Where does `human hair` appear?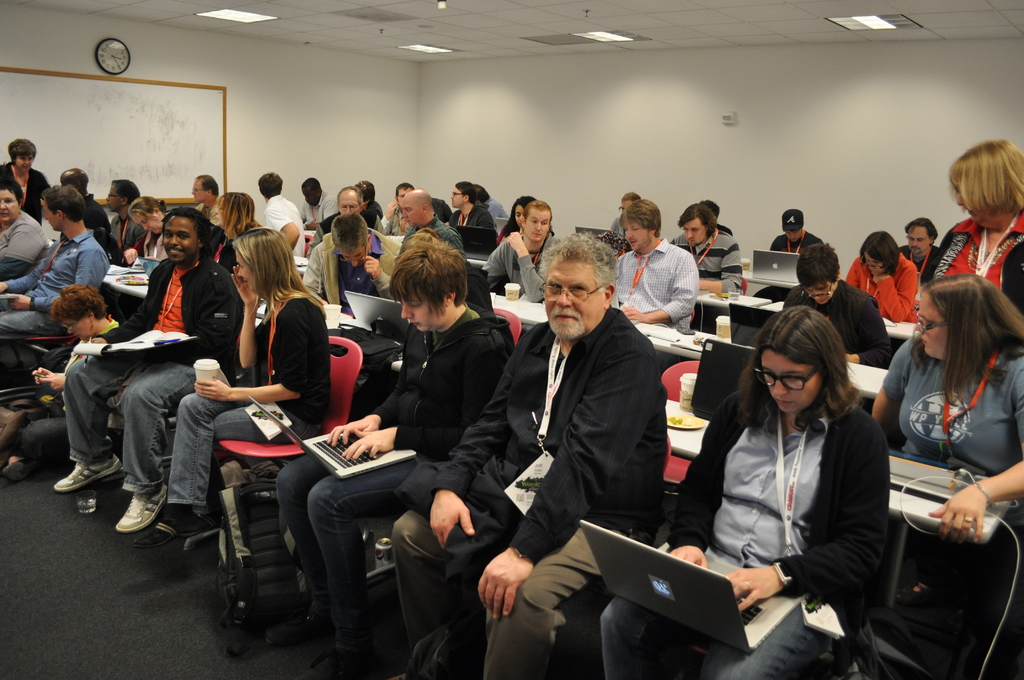
Appears at locate(419, 190, 427, 214).
